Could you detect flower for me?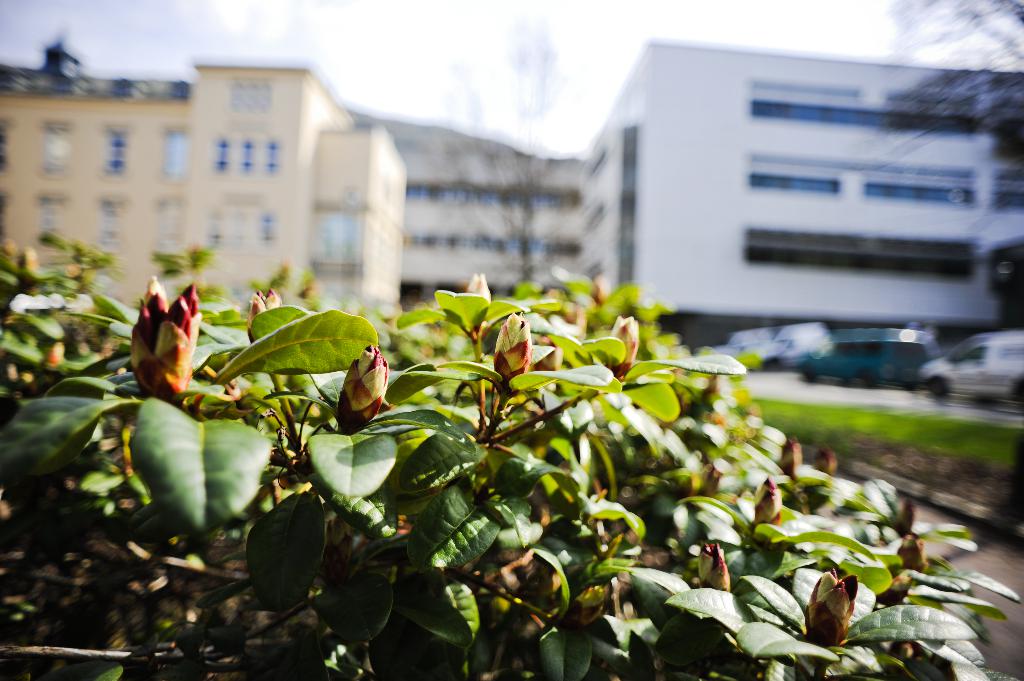
Detection result: rect(251, 284, 286, 346).
